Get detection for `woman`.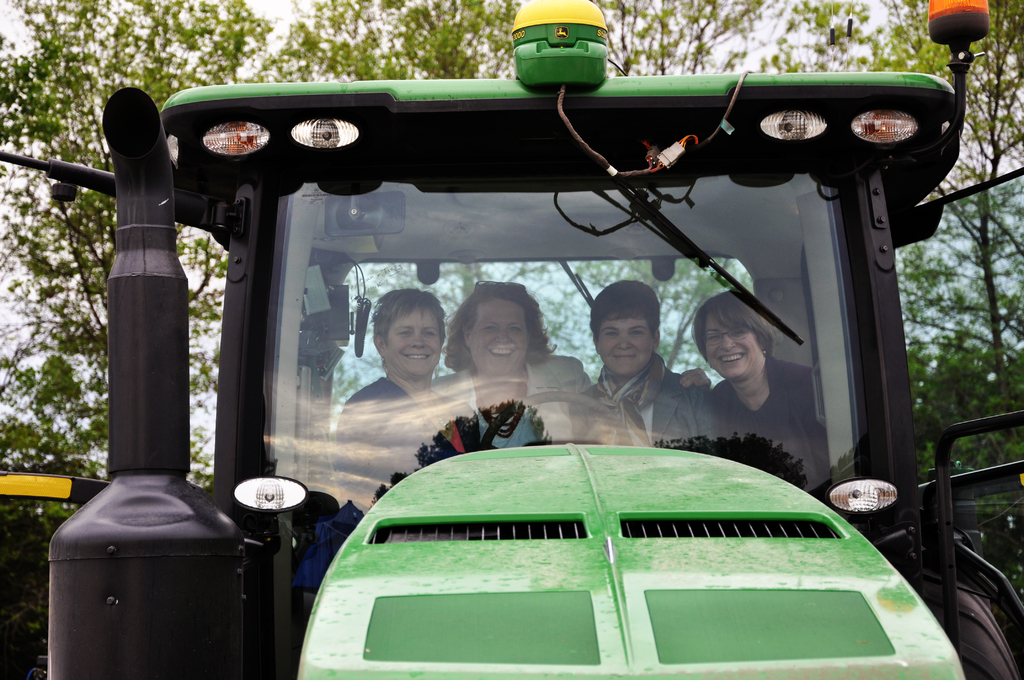
Detection: 431:281:576:426.
